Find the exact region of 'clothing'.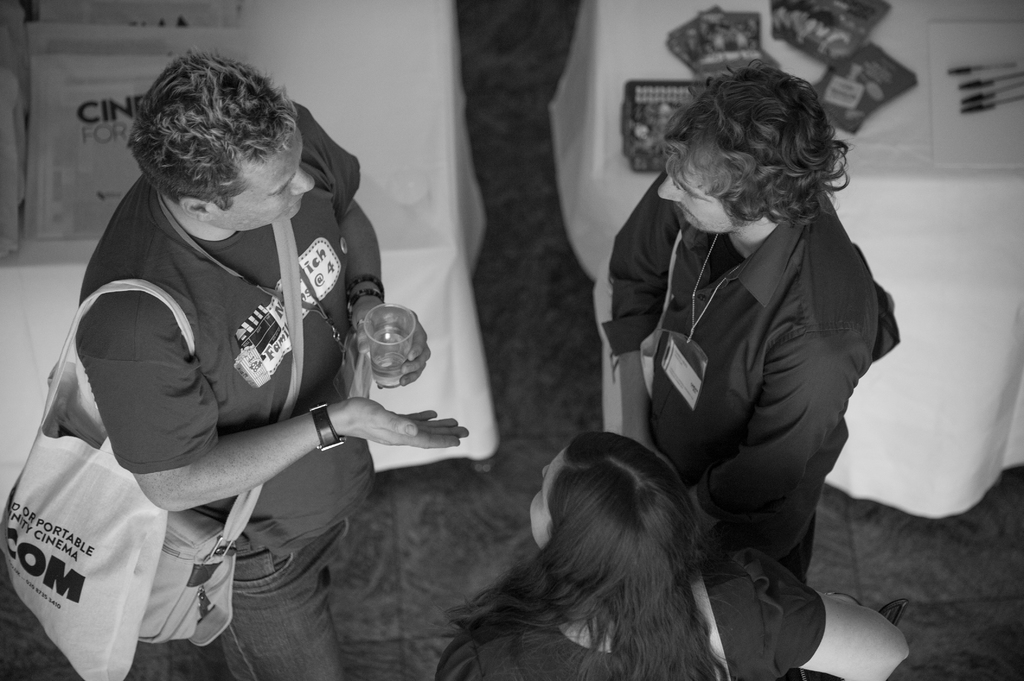
Exact region: 611,99,909,636.
